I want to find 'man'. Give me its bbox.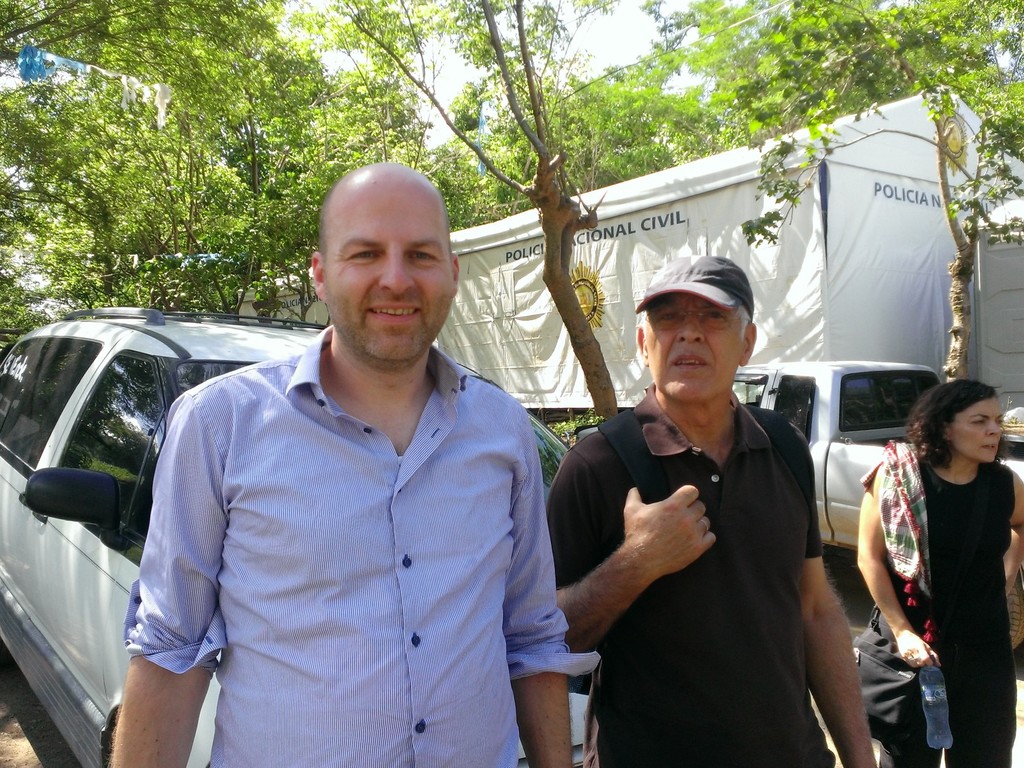
x1=109 y1=157 x2=600 y2=767.
